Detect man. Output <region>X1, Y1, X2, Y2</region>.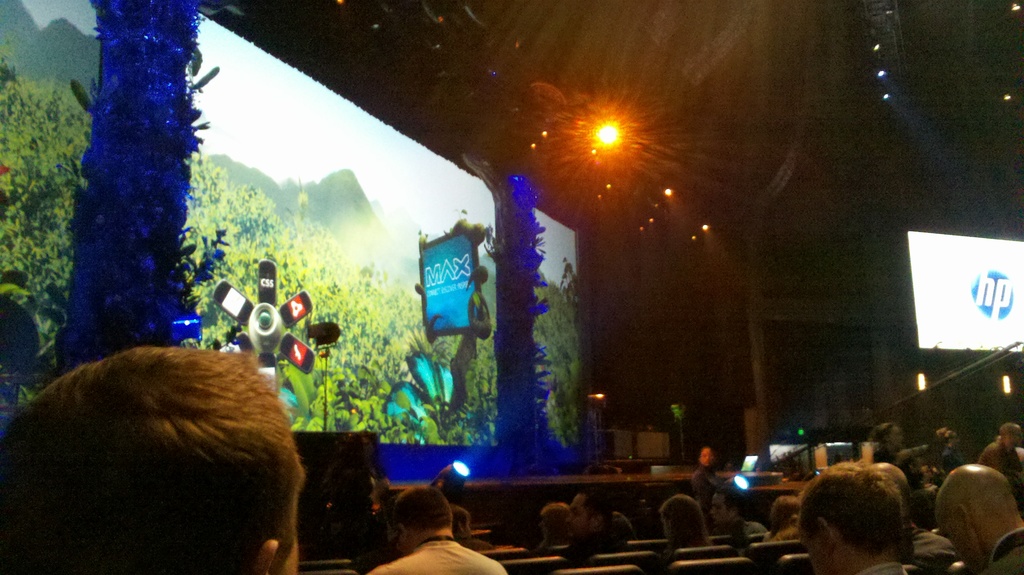
<region>364, 484, 508, 574</region>.
